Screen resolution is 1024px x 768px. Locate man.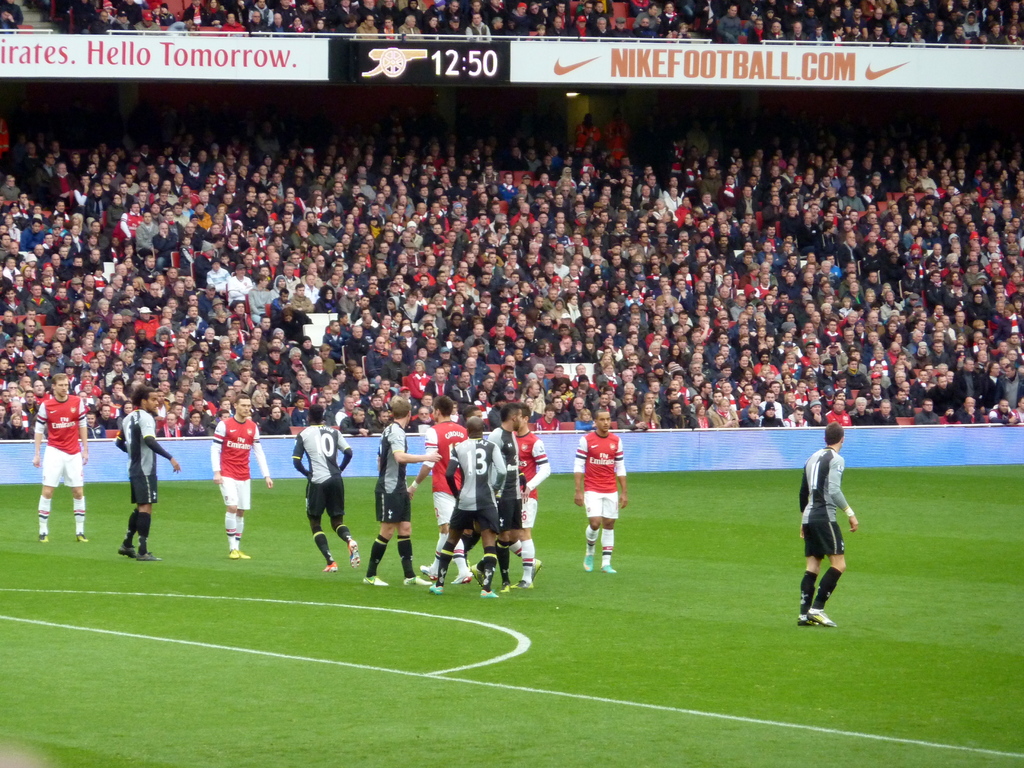
left=5, top=0, right=24, bottom=25.
